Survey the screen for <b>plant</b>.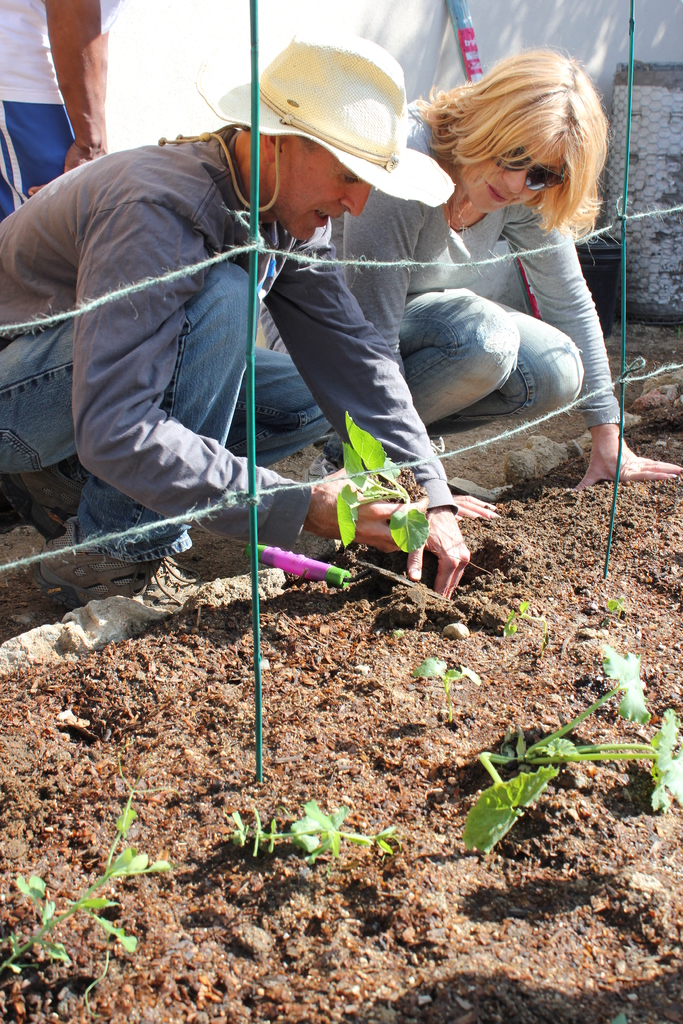
Survey found: 674, 323, 682, 340.
